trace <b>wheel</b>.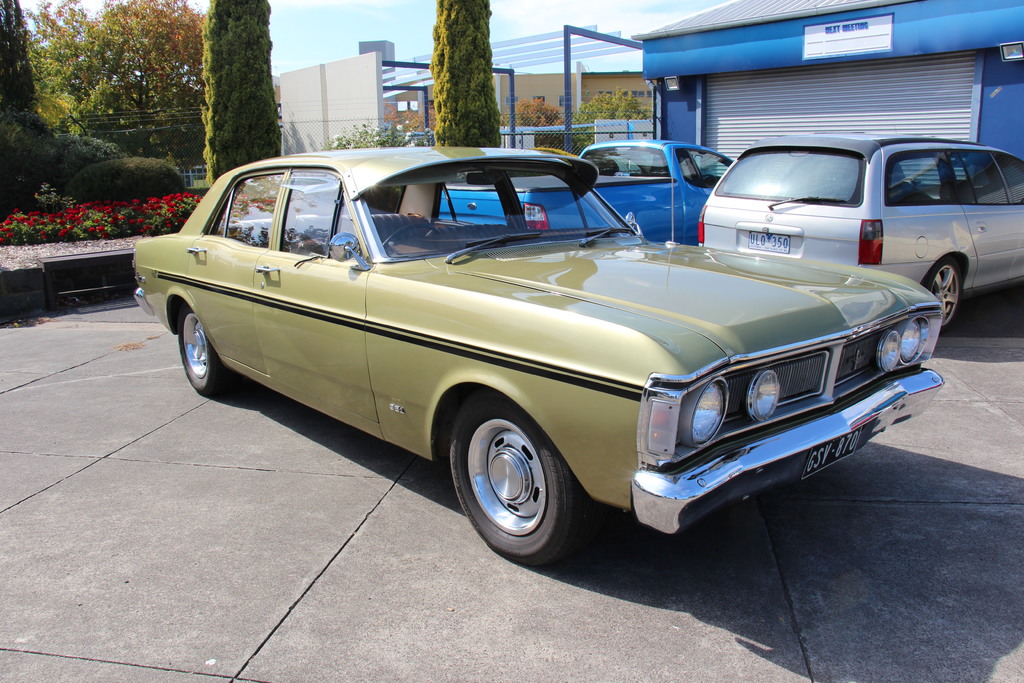
Traced to [x1=451, y1=402, x2=583, y2=558].
